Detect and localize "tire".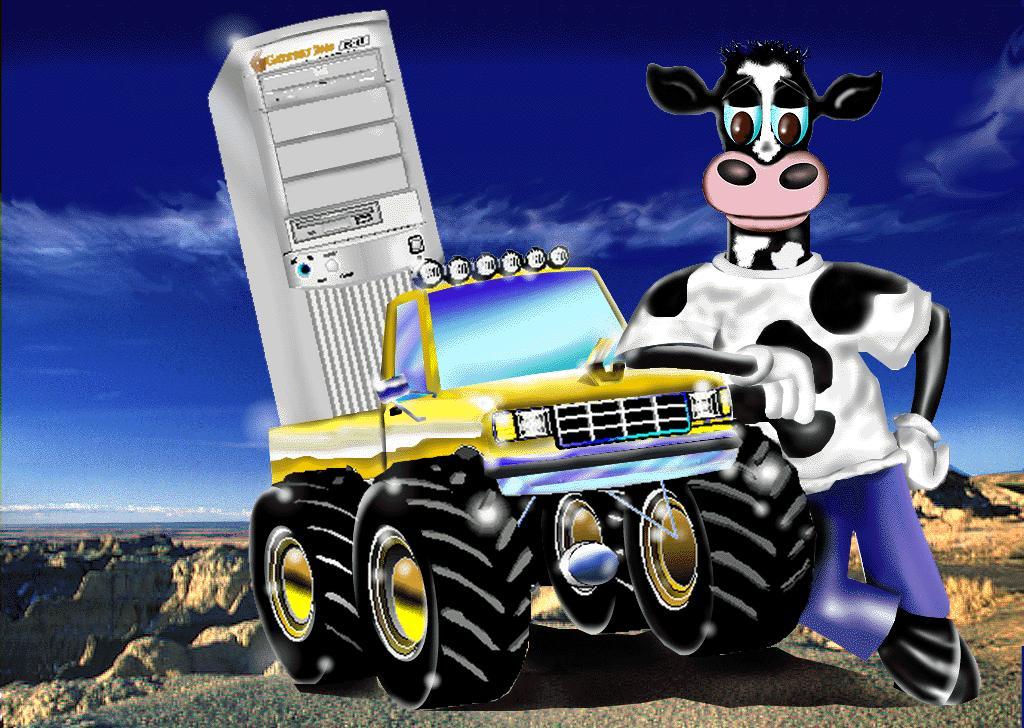
Localized at (541,492,644,635).
